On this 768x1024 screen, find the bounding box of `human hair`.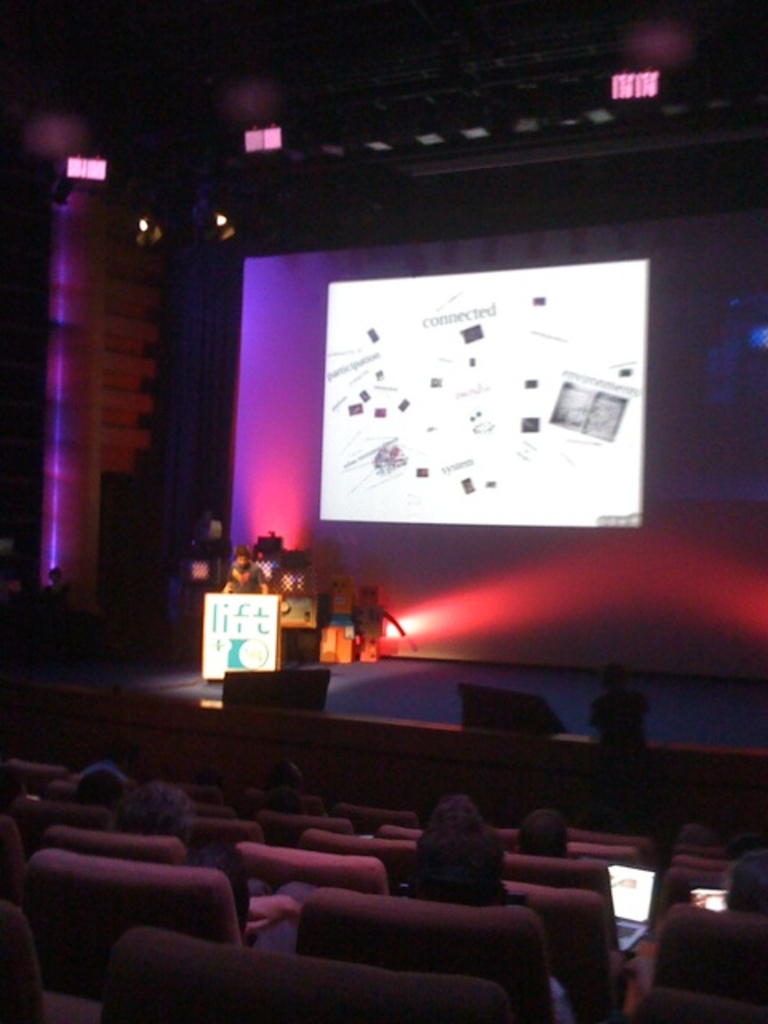
Bounding box: box=[515, 810, 570, 861].
